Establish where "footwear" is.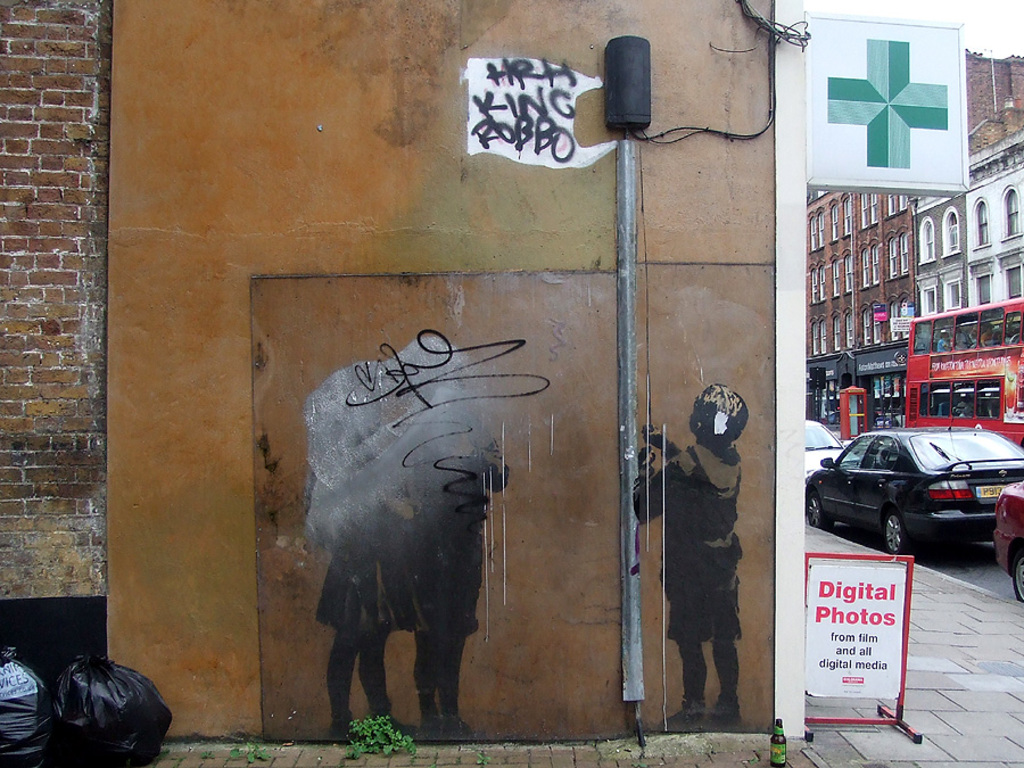
Established at pyautogui.locateOnScreen(660, 701, 715, 736).
